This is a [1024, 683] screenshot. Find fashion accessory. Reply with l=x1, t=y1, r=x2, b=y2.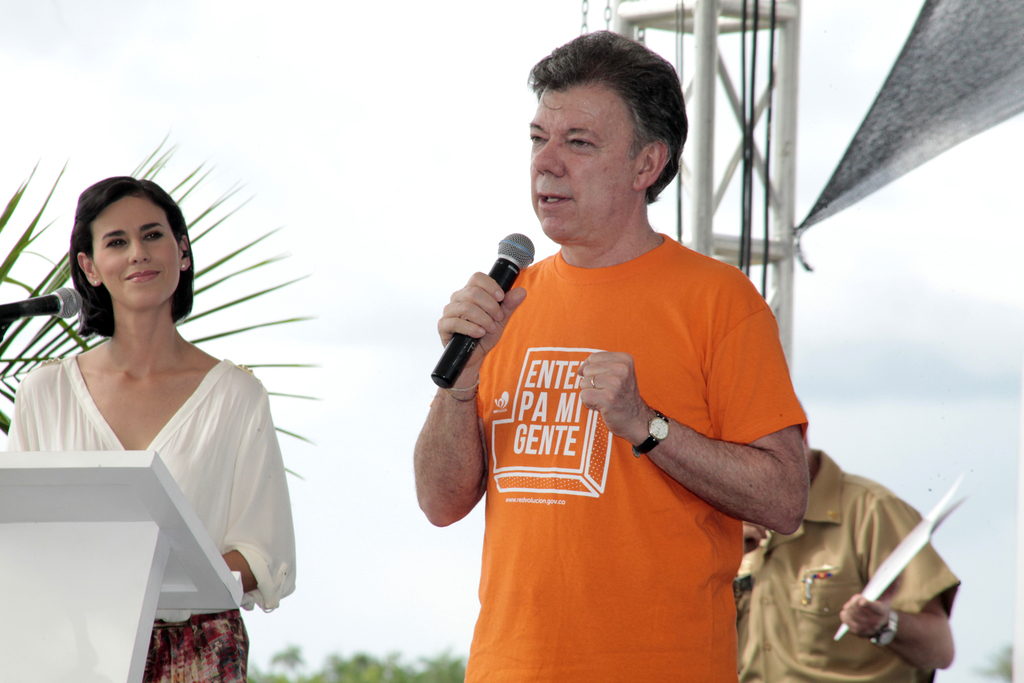
l=448, t=374, r=480, b=393.
